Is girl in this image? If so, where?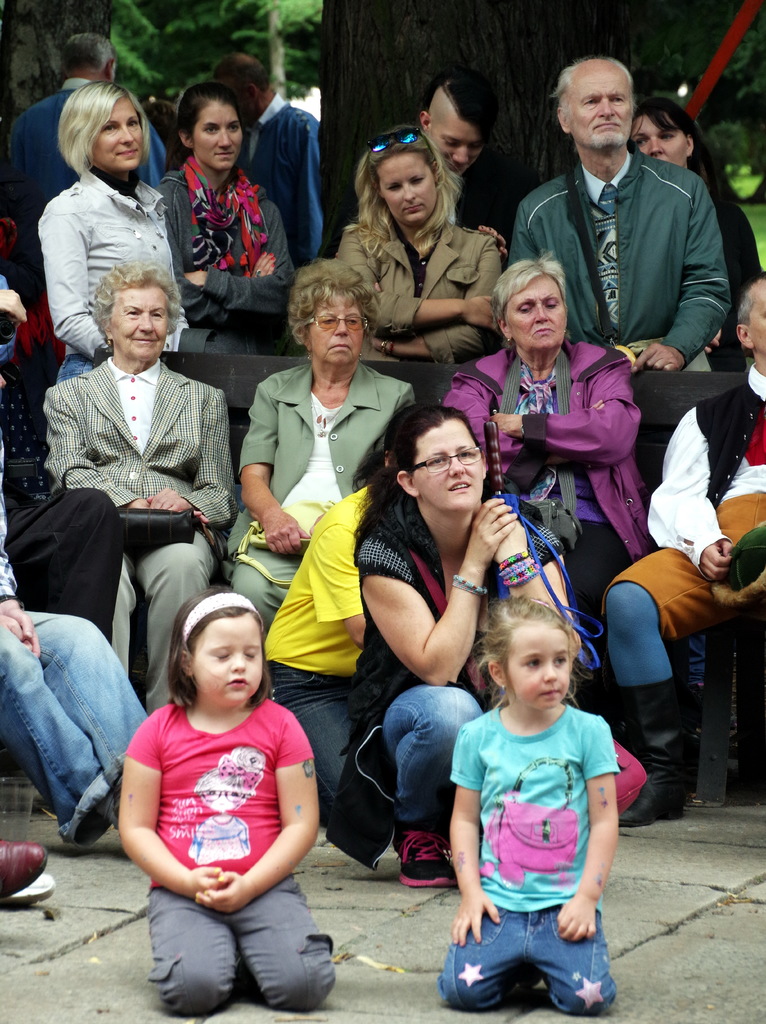
Yes, at crop(632, 97, 765, 370).
